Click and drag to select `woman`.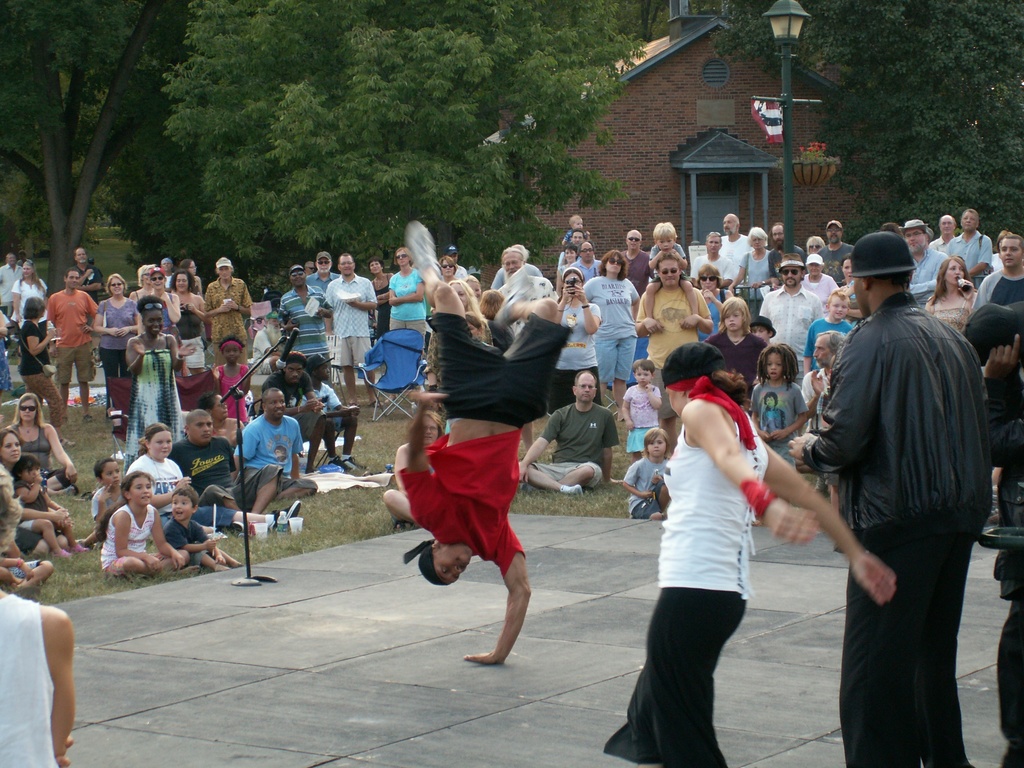
Selection: (434, 253, 459, 281).
